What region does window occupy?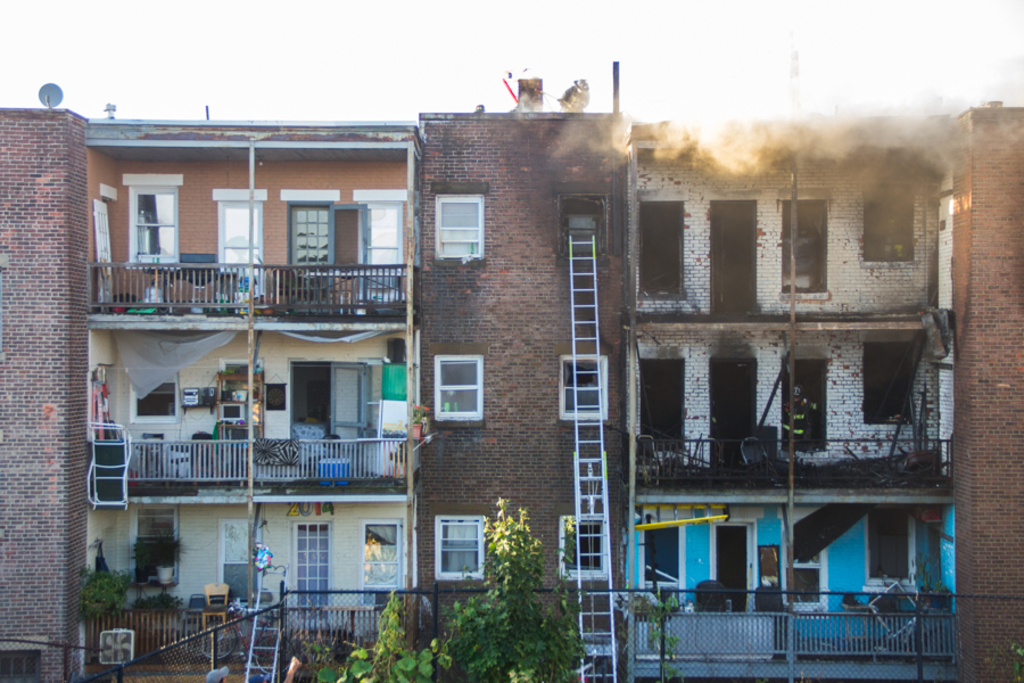
<region>563, 355, 605, 422</region>.
